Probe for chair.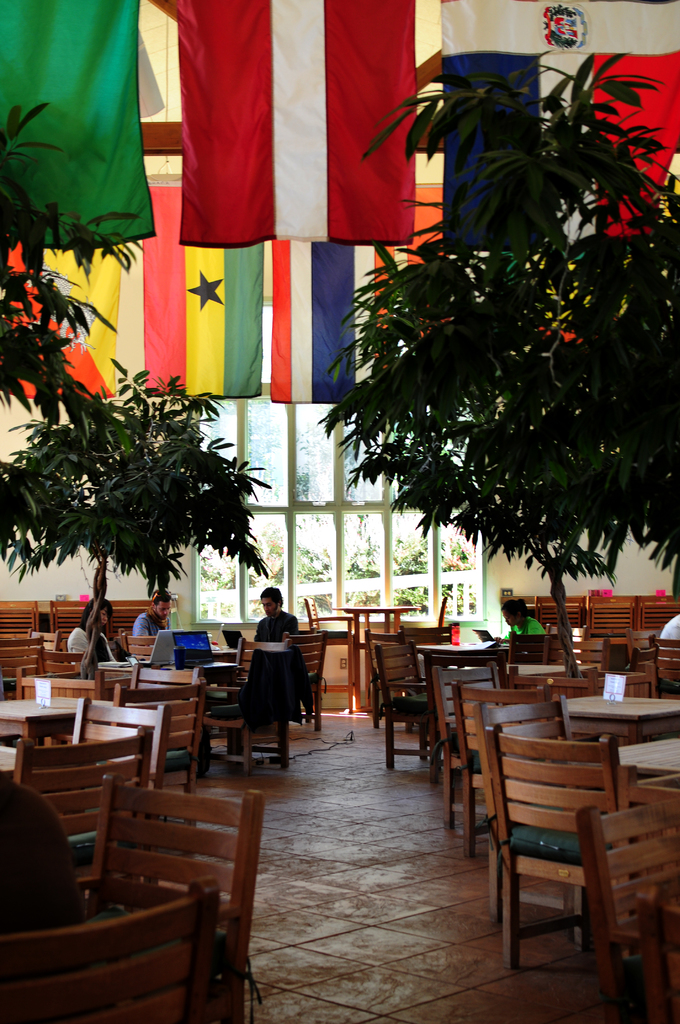
Probe result: bbox(117, 628, 158, 660).
